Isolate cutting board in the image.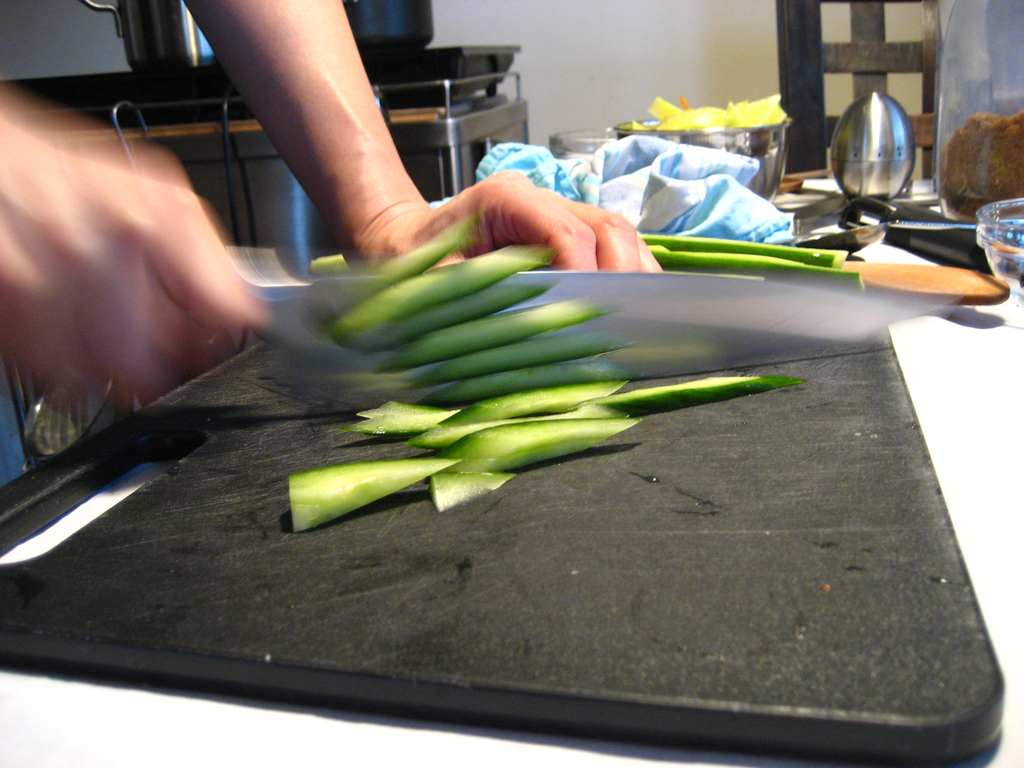
Isolated region: [x1=1, y1=281, x2=1007, y2=758].
